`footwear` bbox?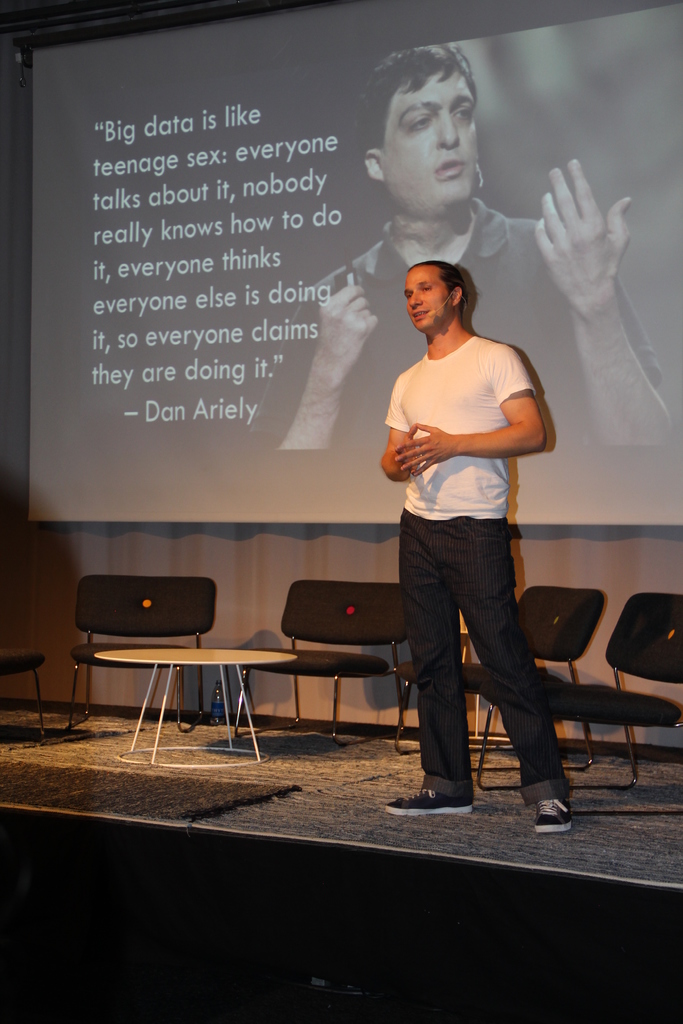
l=382, t=787, r=475, b=818
